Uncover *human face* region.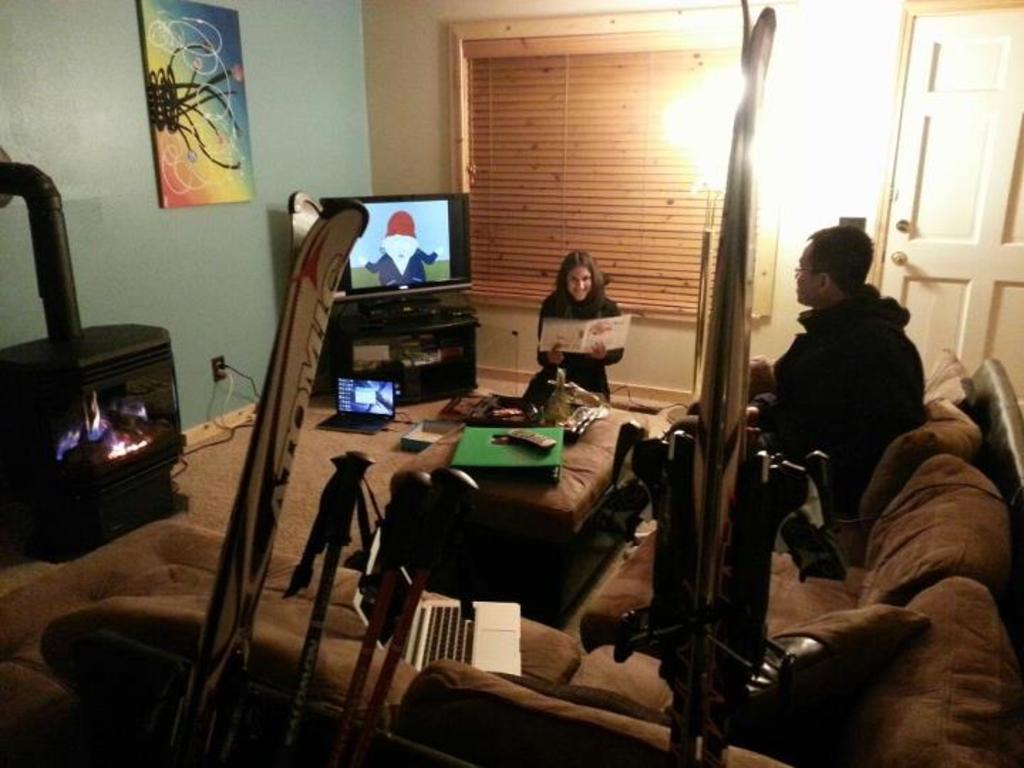
Uncovered: (567,263,593,304).
